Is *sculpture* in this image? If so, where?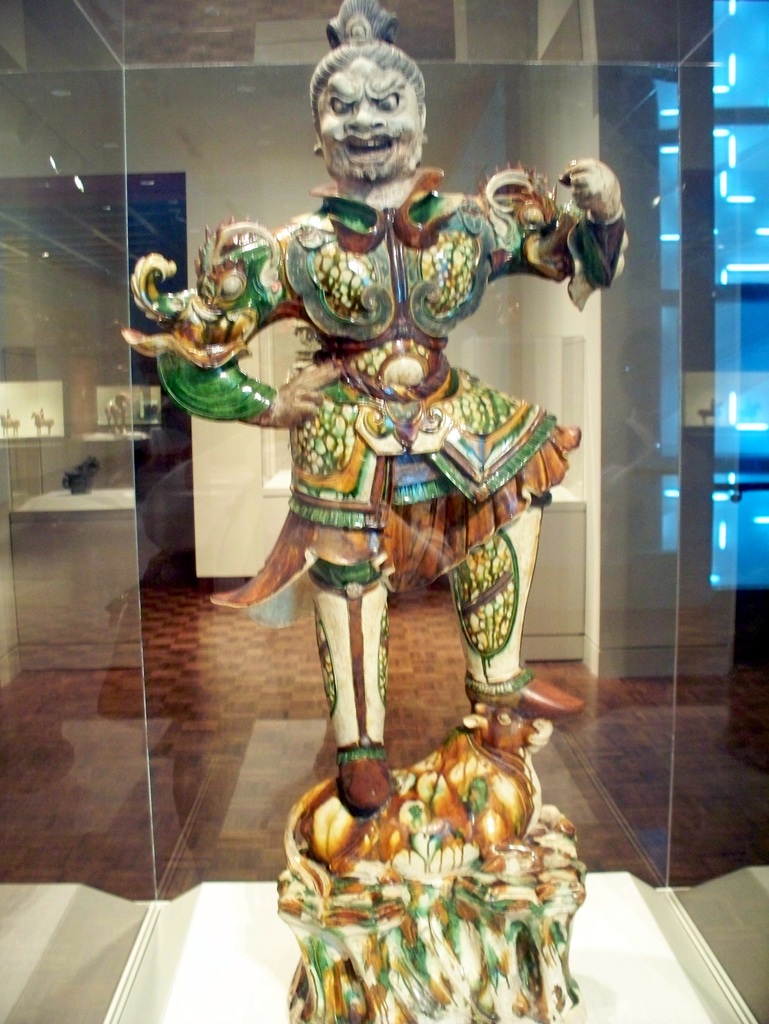
Yes, at [x1=115, y1=0, x2=639, y2=1023].
